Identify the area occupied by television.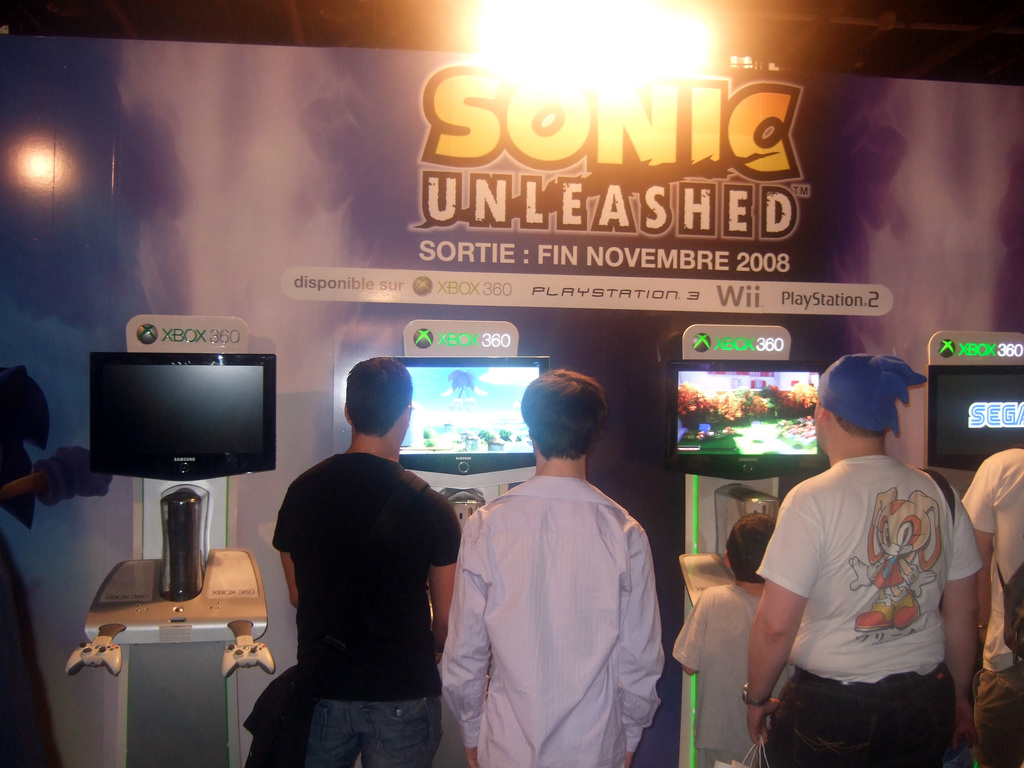
Area: 397, 357, 548, 499.
